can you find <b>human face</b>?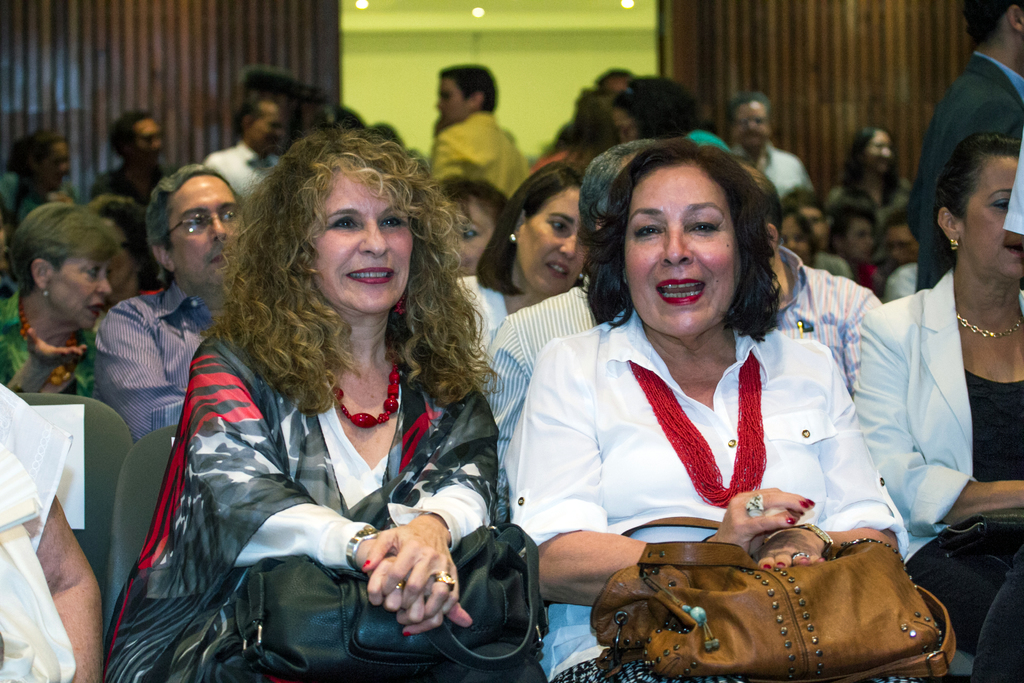
Yes, bounding box: [x1=965, y1=156, x2=1023, y2=279].
